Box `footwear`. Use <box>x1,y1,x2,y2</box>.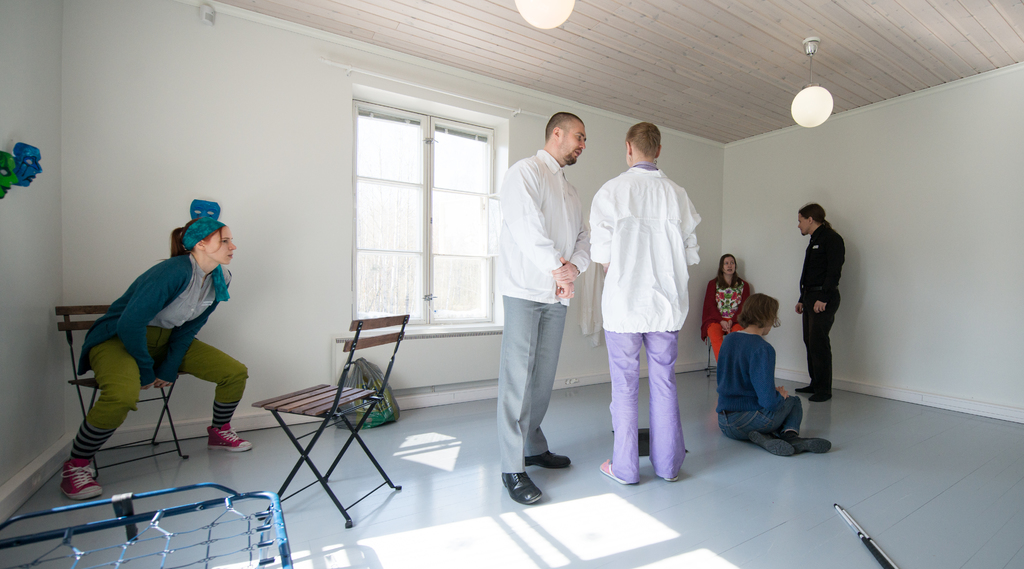
<box>808,392,833,401</box>.
